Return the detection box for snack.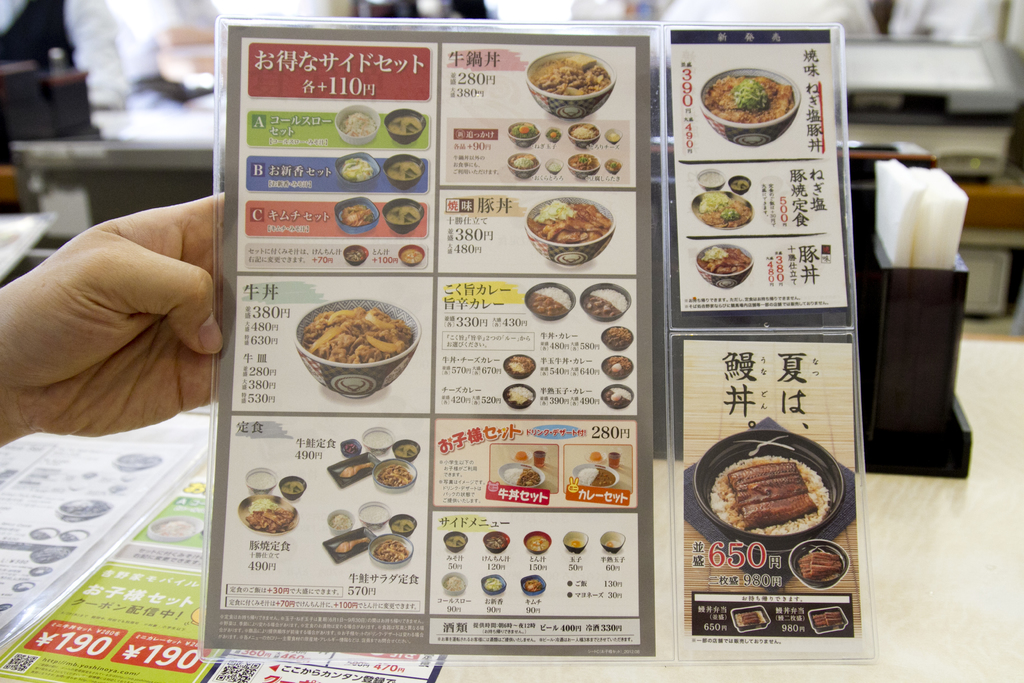
485, 522, 506, 555.
